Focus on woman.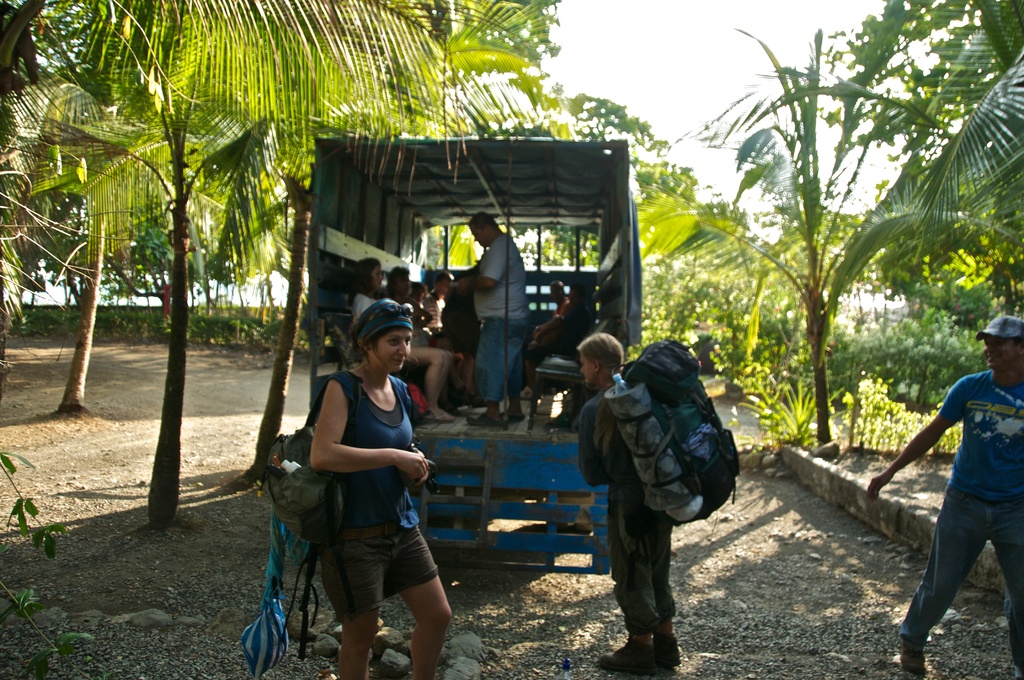
Focused at region(572, 332, 683, 670).
